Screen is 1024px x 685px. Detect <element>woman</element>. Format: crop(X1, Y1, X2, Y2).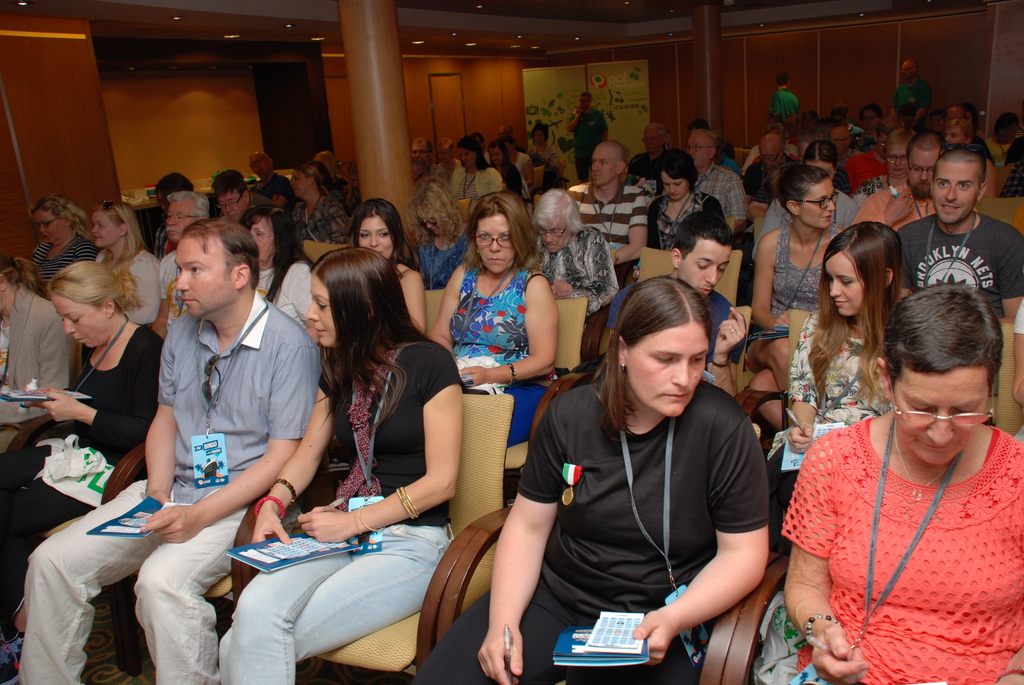
crop(761, 223, 925, 560).
